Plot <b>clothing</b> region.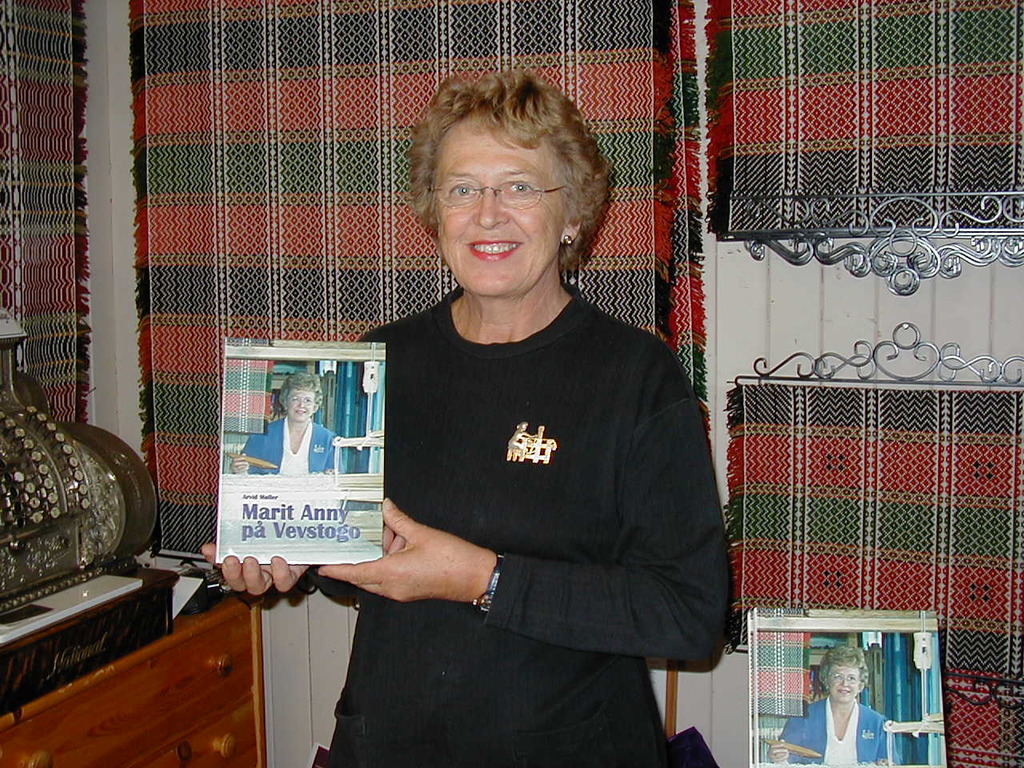
Plotted at 354 206 715 736.
